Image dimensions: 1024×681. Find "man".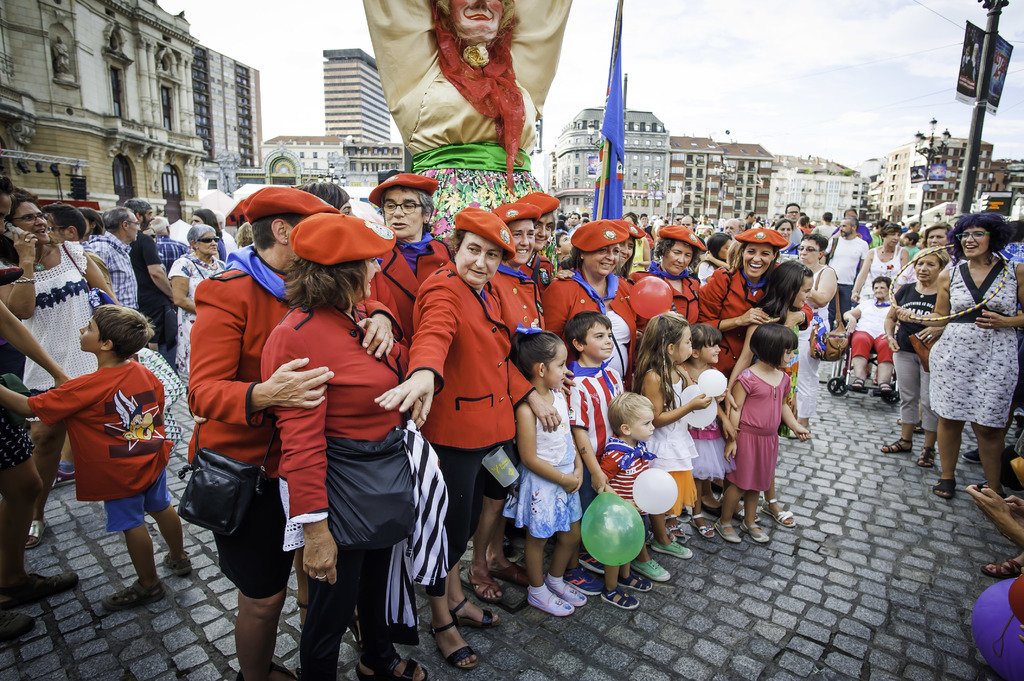
left=675, top=212, right=684, bottom=225.
